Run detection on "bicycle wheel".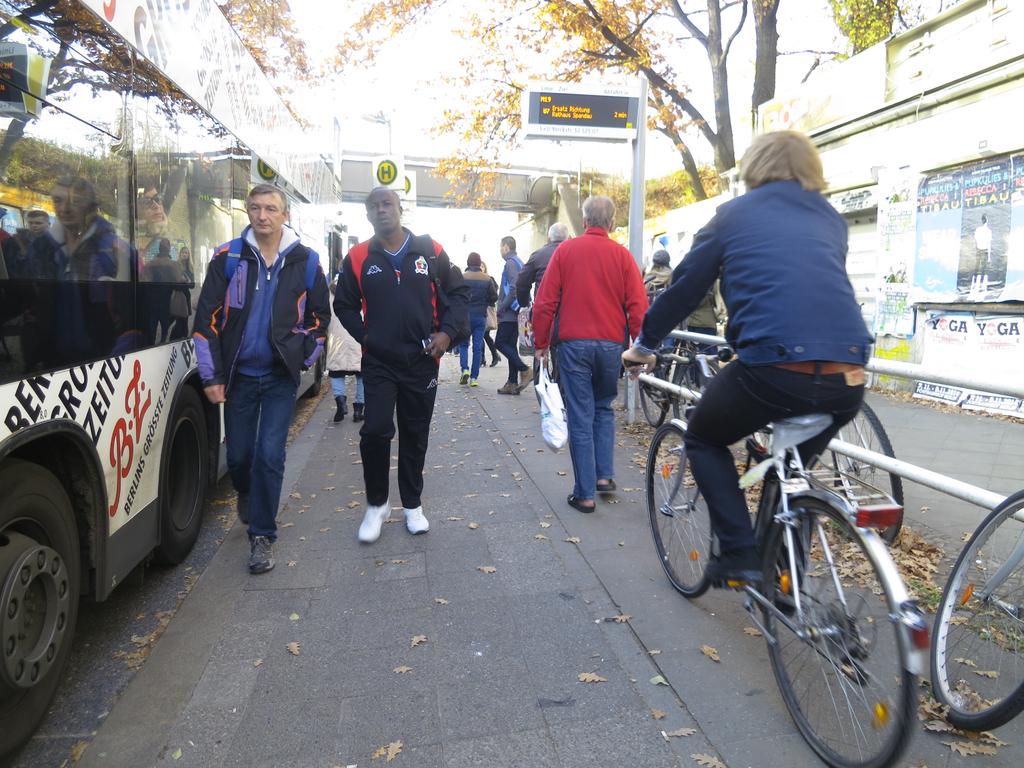
Result: detection(932, 490, 1023, 728).
